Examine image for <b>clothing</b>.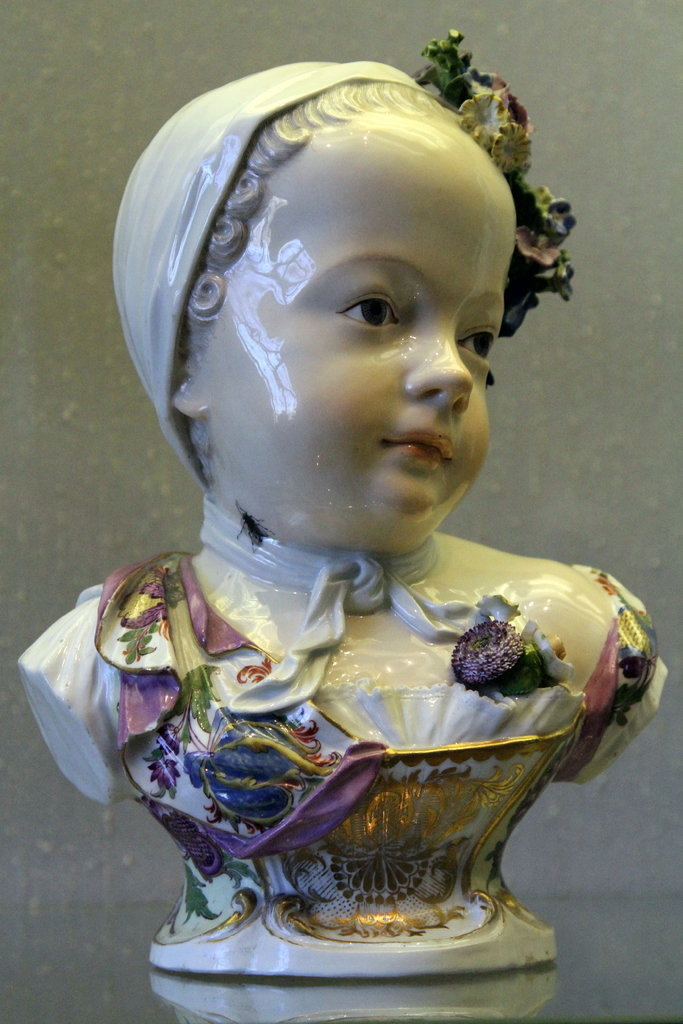
Examination result: bbox(85, 548, 666, 861).
